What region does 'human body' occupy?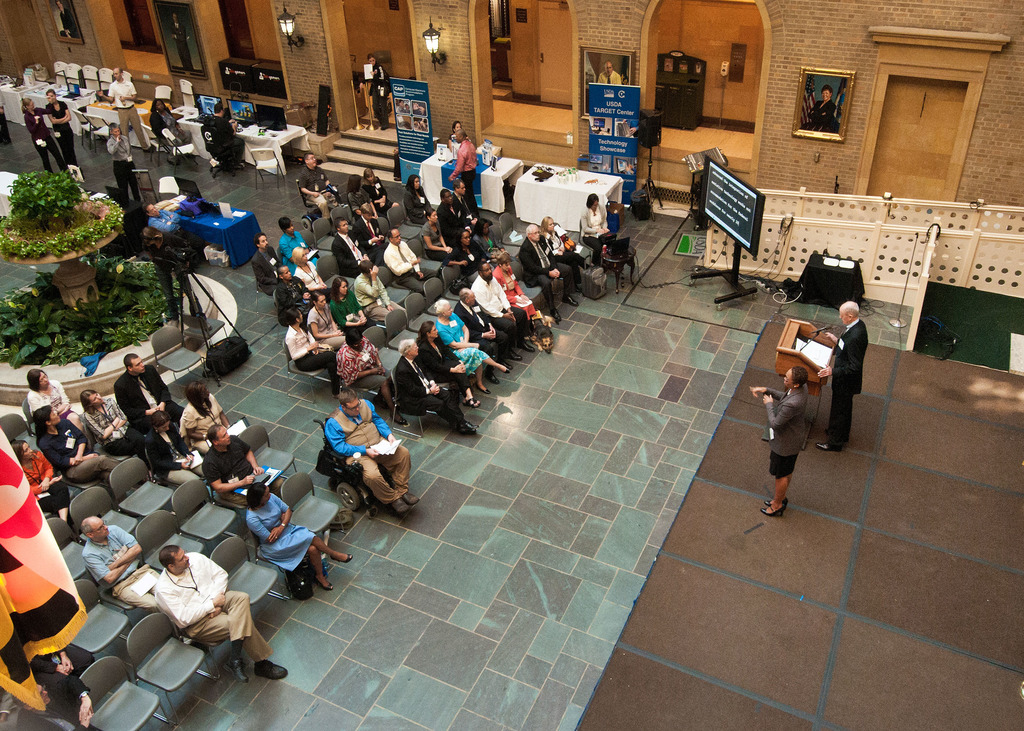
region(467, 211, 495, 268).
